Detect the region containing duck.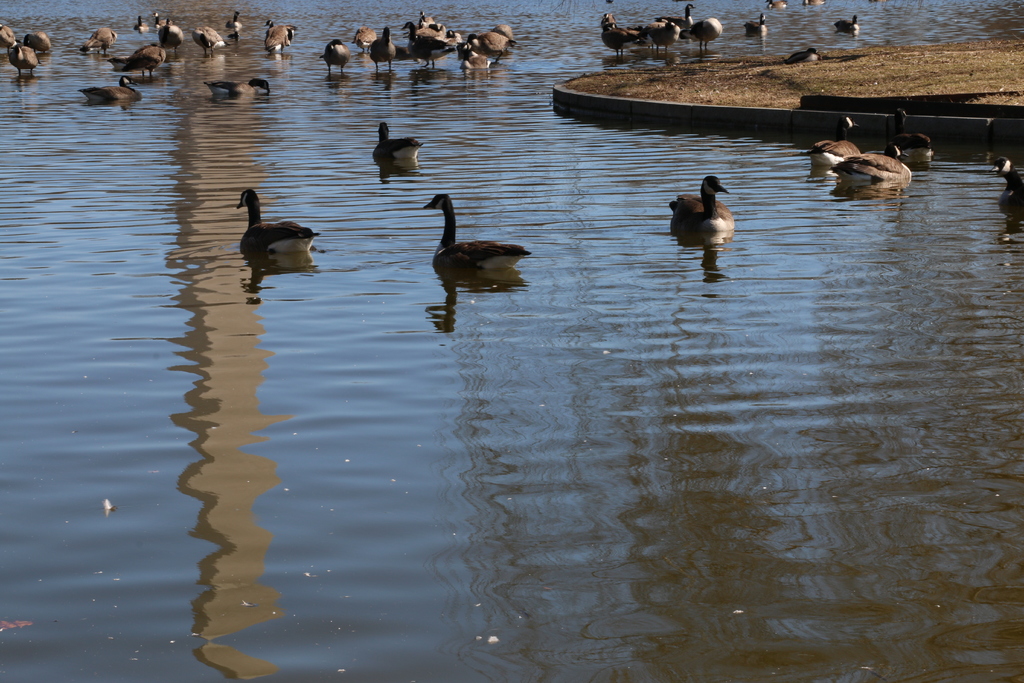
(x1=368, y1=119, x2=431, y2=163).
